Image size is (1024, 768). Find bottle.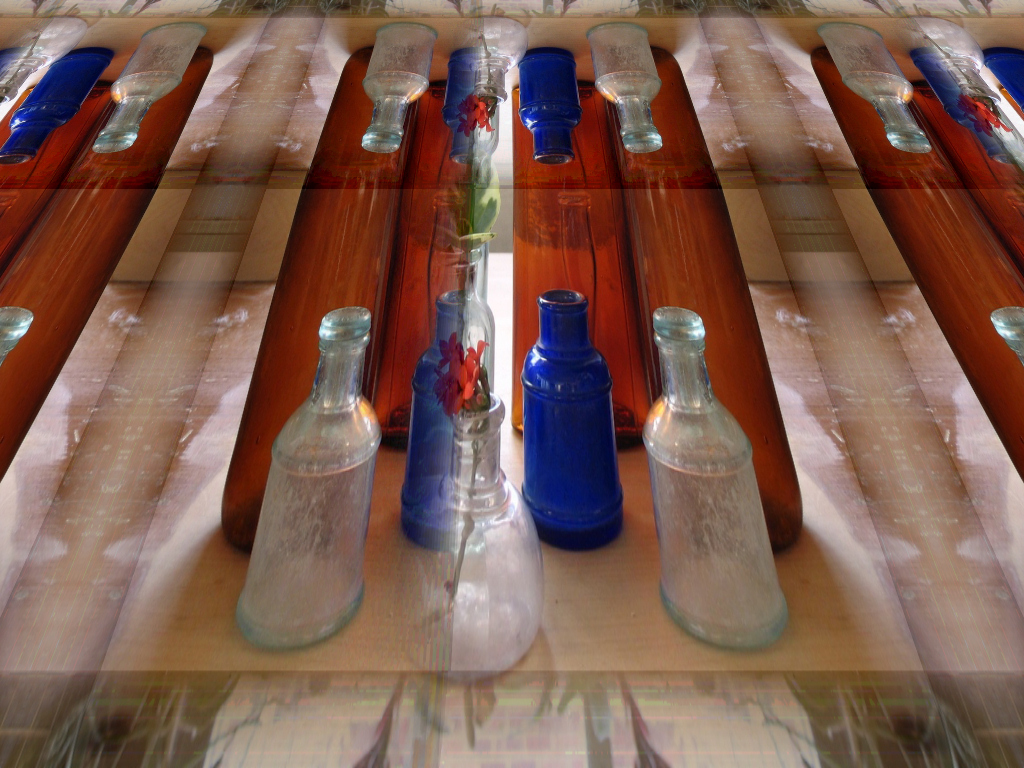
detection(232, 313, 384, 659).
